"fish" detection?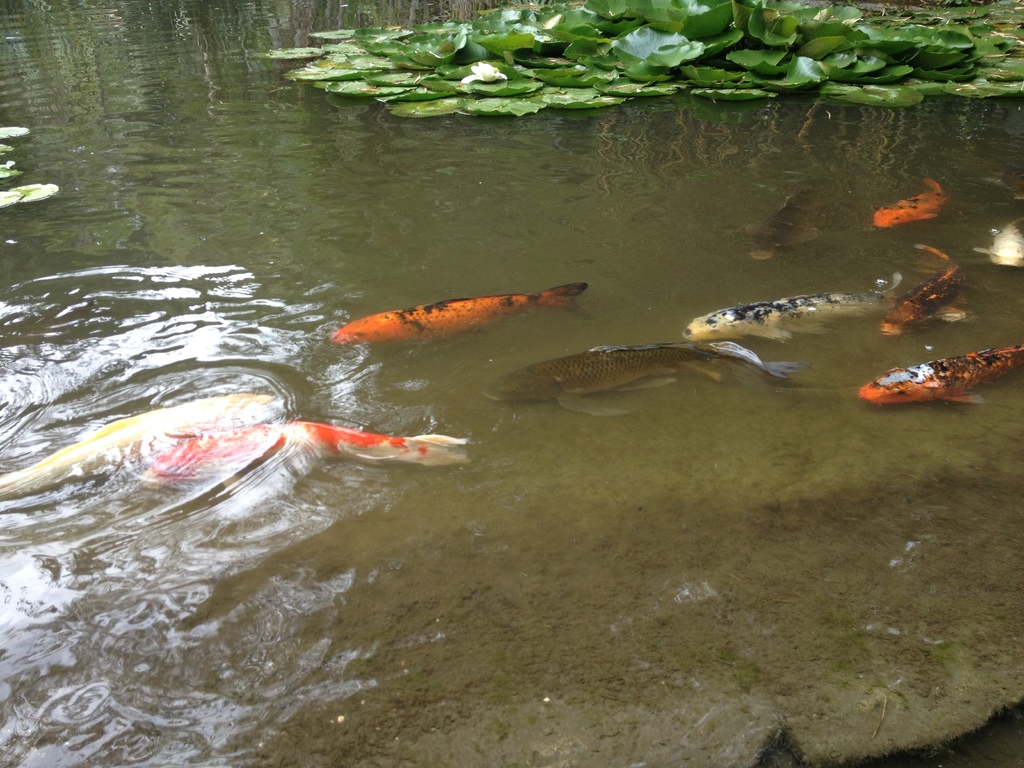
l=673, t=290, r=902, b=348
